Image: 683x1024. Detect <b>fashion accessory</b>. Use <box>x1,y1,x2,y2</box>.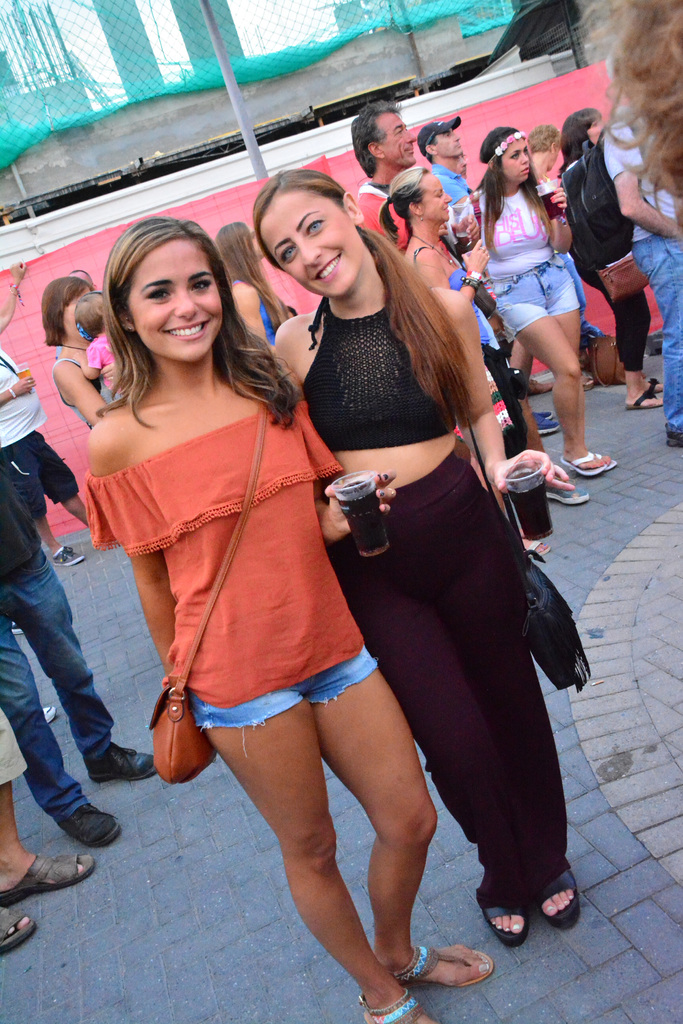
<box>648,378,662,391</box>.
